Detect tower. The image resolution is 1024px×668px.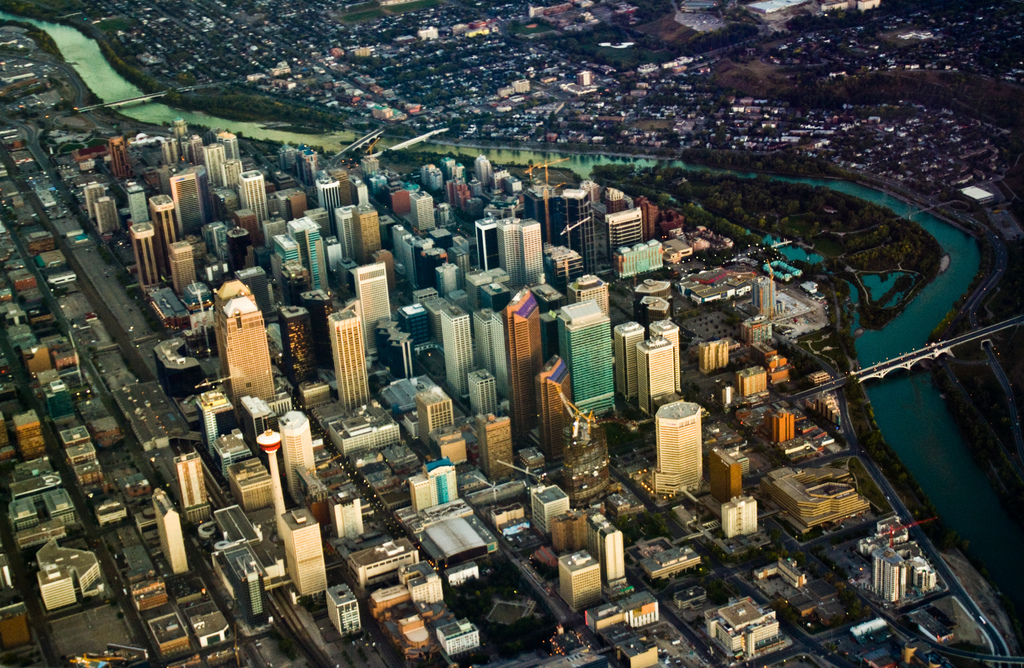
<region>552, 190, 581, 257</region>.
